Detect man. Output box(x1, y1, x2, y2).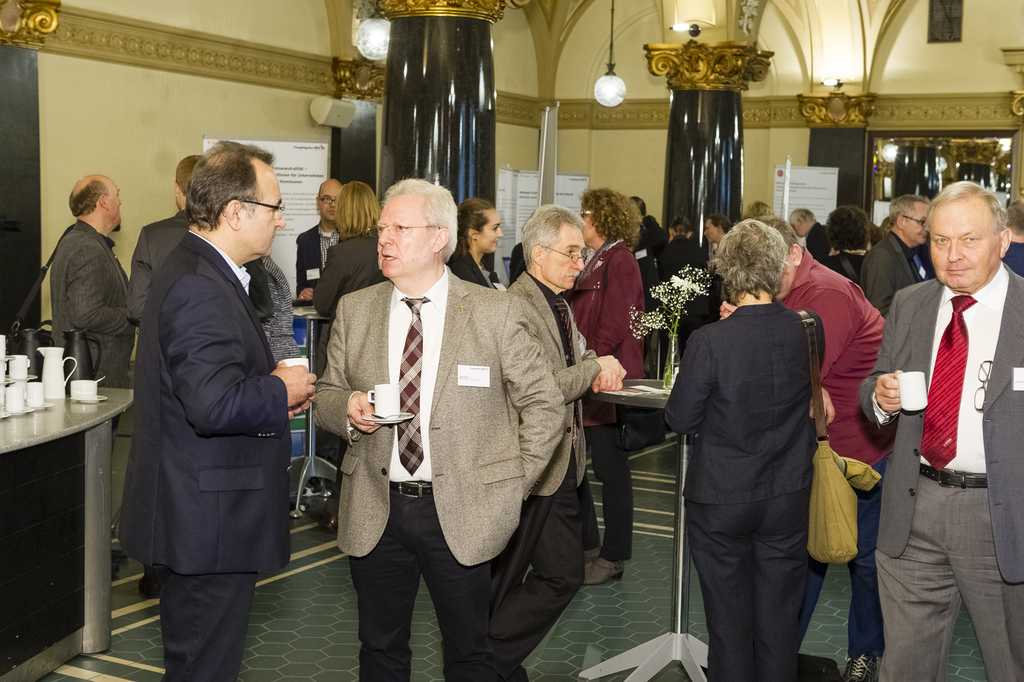
box(788, 207, 834, 272).
